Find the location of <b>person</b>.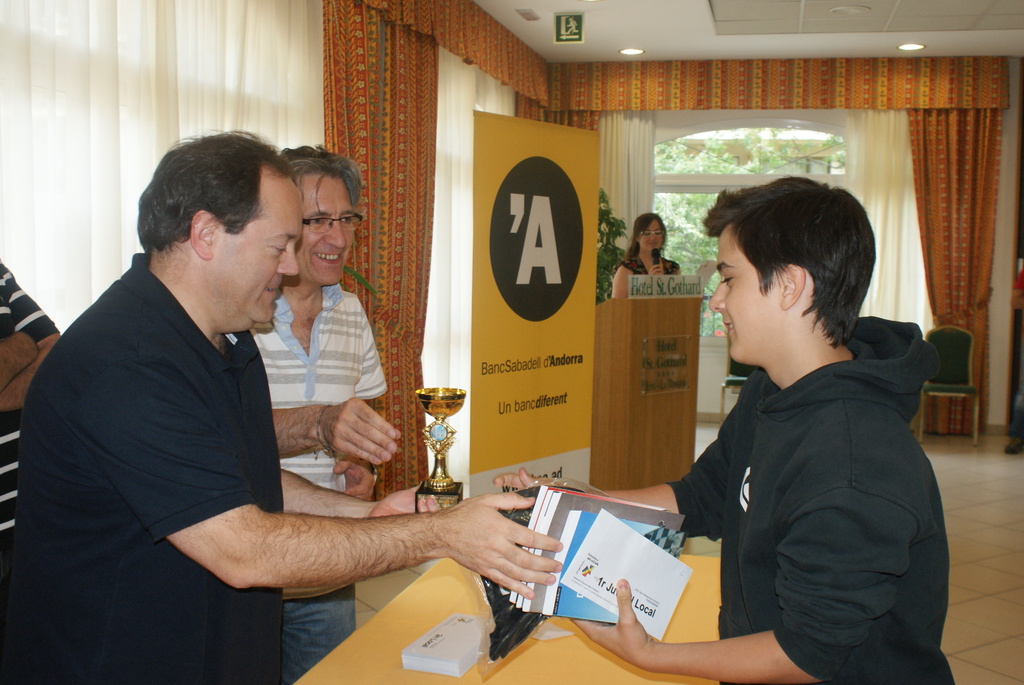
Location: (605, 210, 679, 303).
